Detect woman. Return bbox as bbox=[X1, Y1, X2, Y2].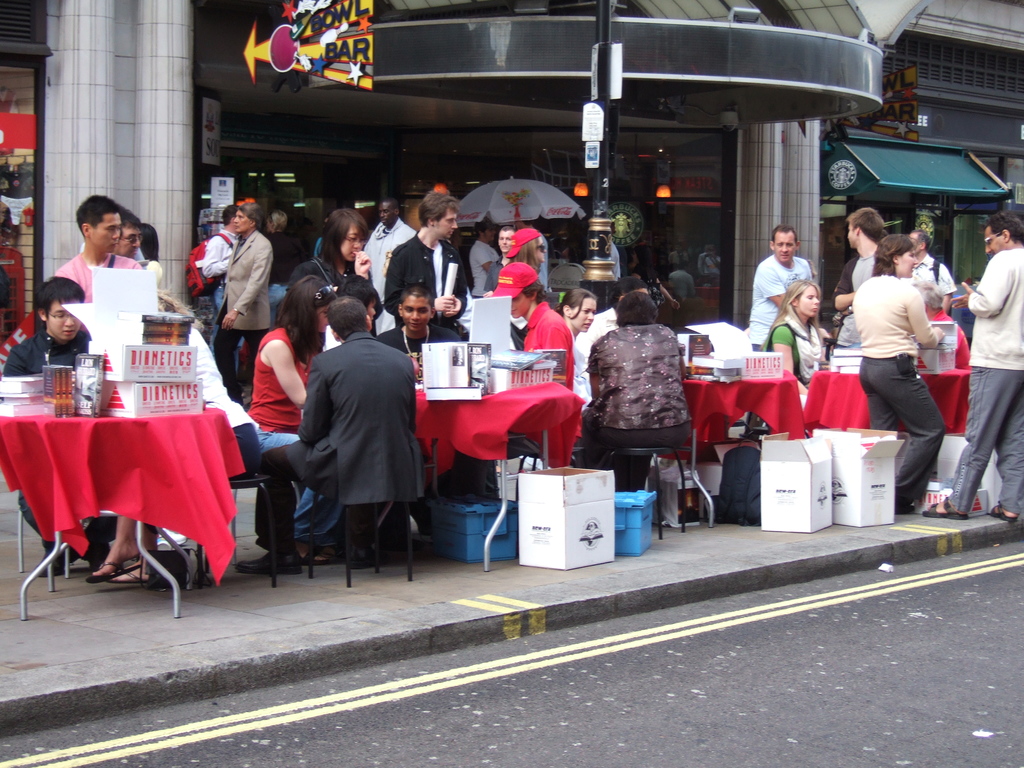
bbox=[552, 287, 598, 410].
